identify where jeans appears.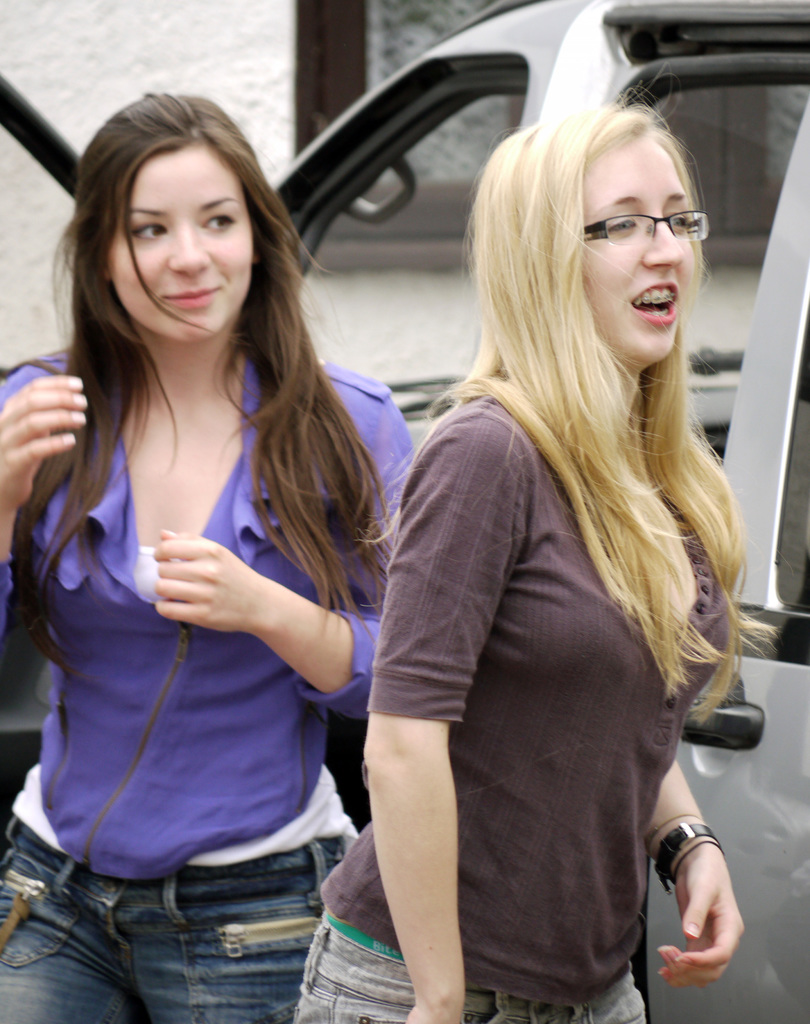
Appears at [21,868,341,1020].
